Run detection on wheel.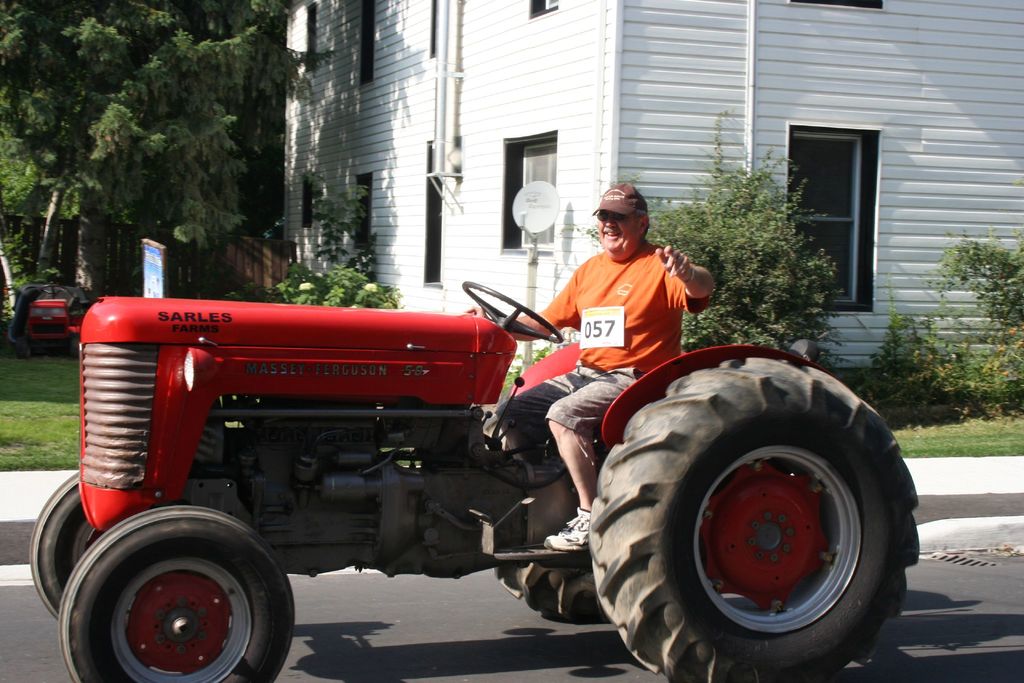
Result: {"x1": 61, "y1": 500, "x2": 298, "y2": 682}.
